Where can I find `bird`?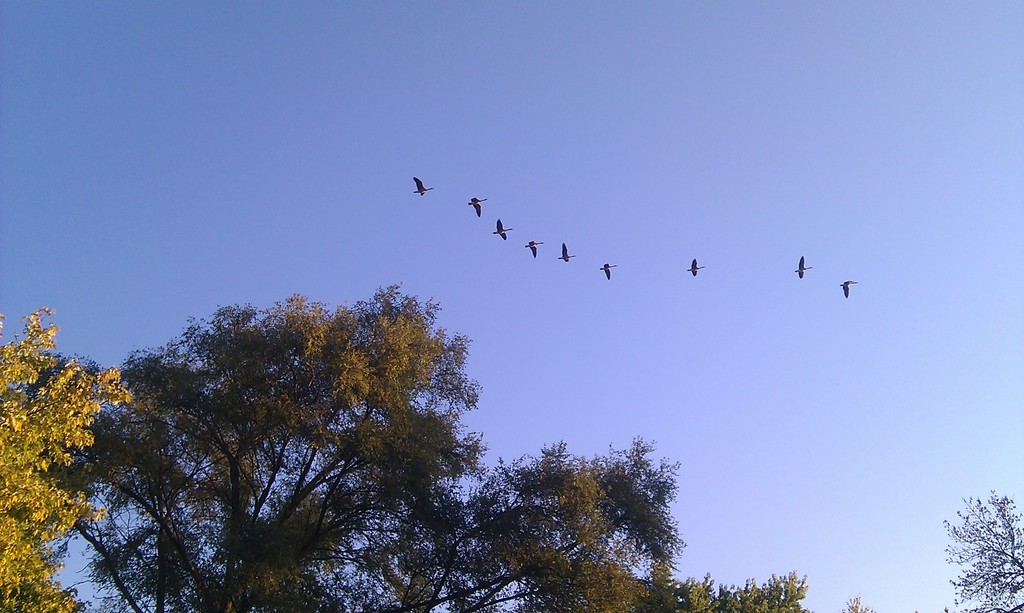
You can find it at [685,253,703,274].
